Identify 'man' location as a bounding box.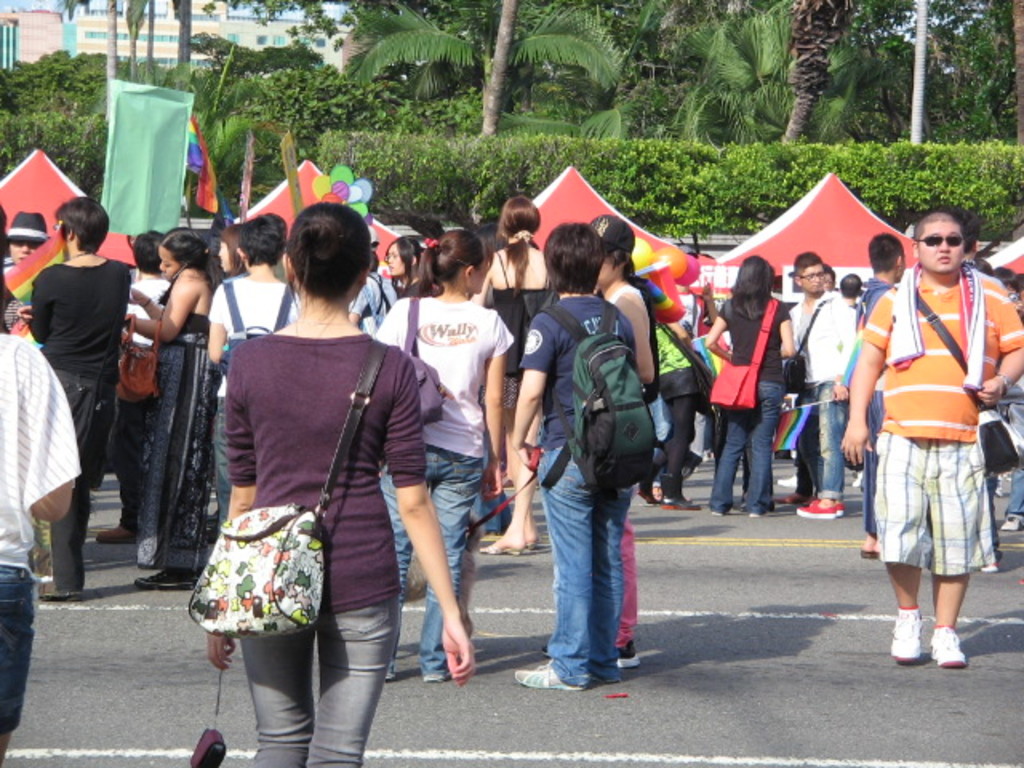
detection(854, 235, 914, 562).
